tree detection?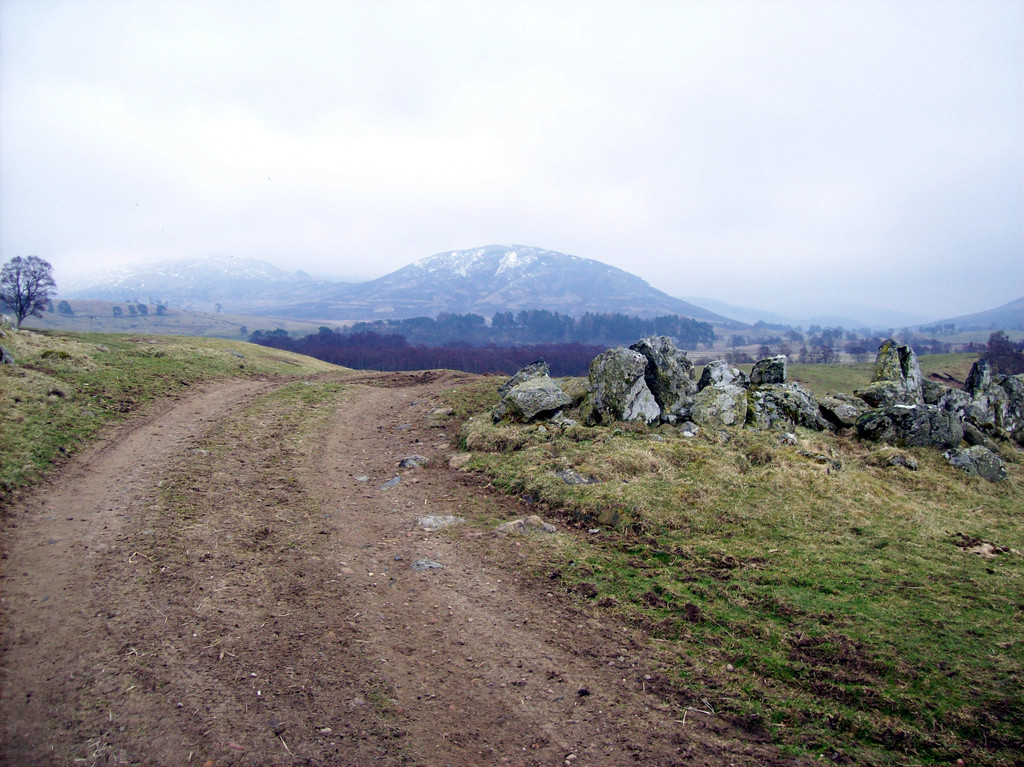
Rect(45, 294, 55, 319)
